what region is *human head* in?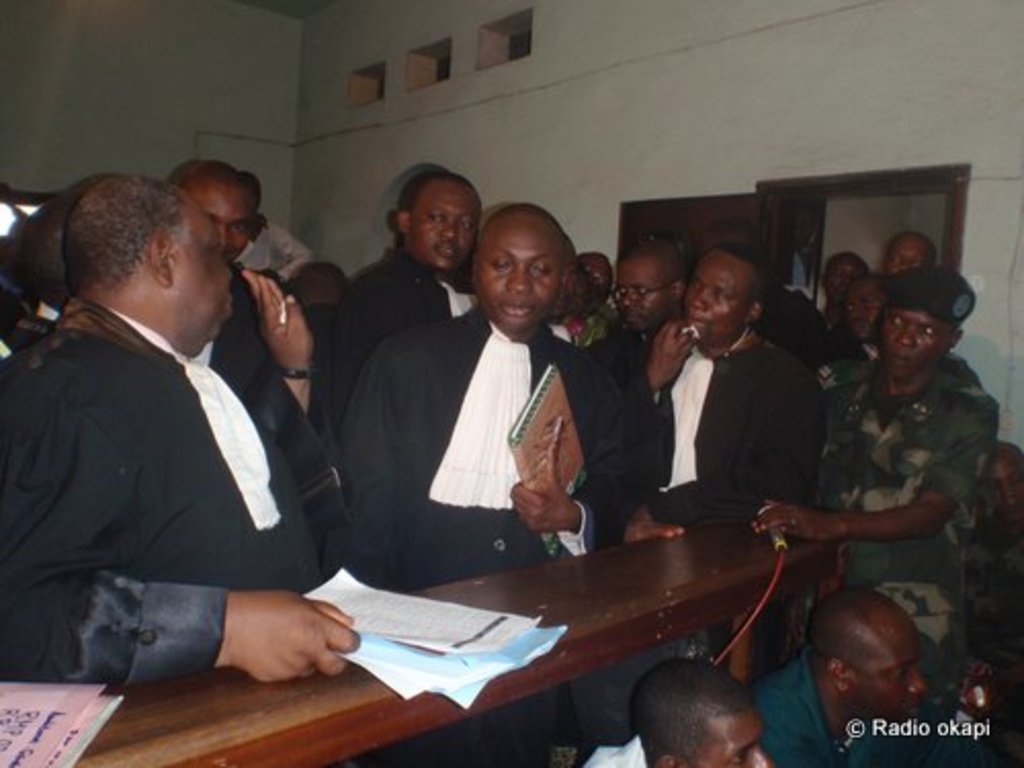
l=614, t=229, r=686, b=330.
